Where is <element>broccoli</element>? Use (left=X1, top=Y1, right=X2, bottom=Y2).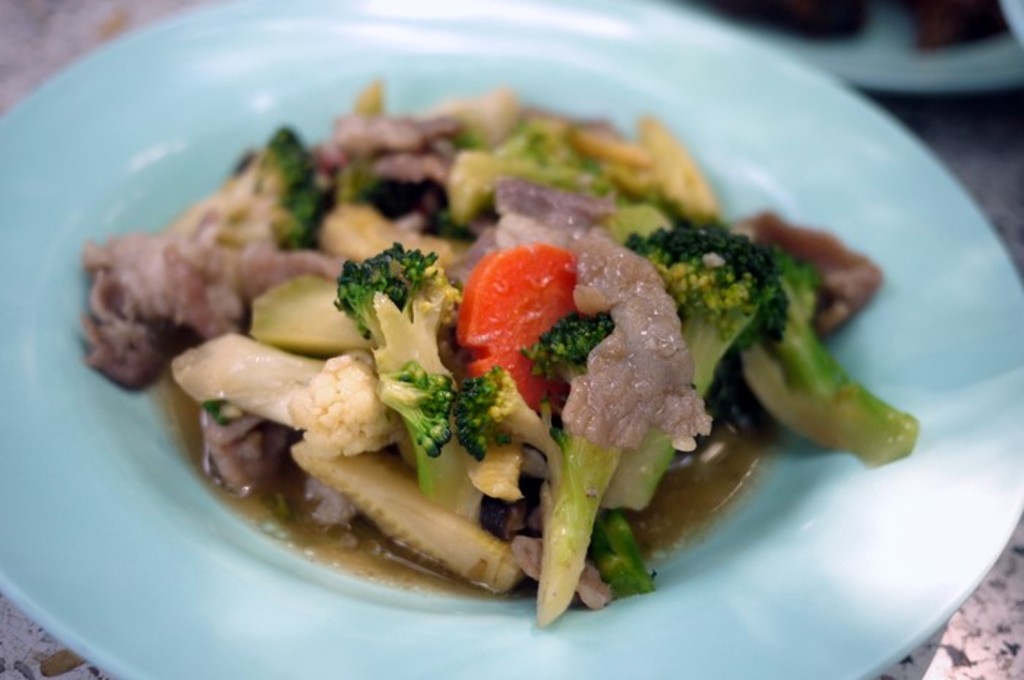
(left=446, top=314, right=628, bottom=629).
